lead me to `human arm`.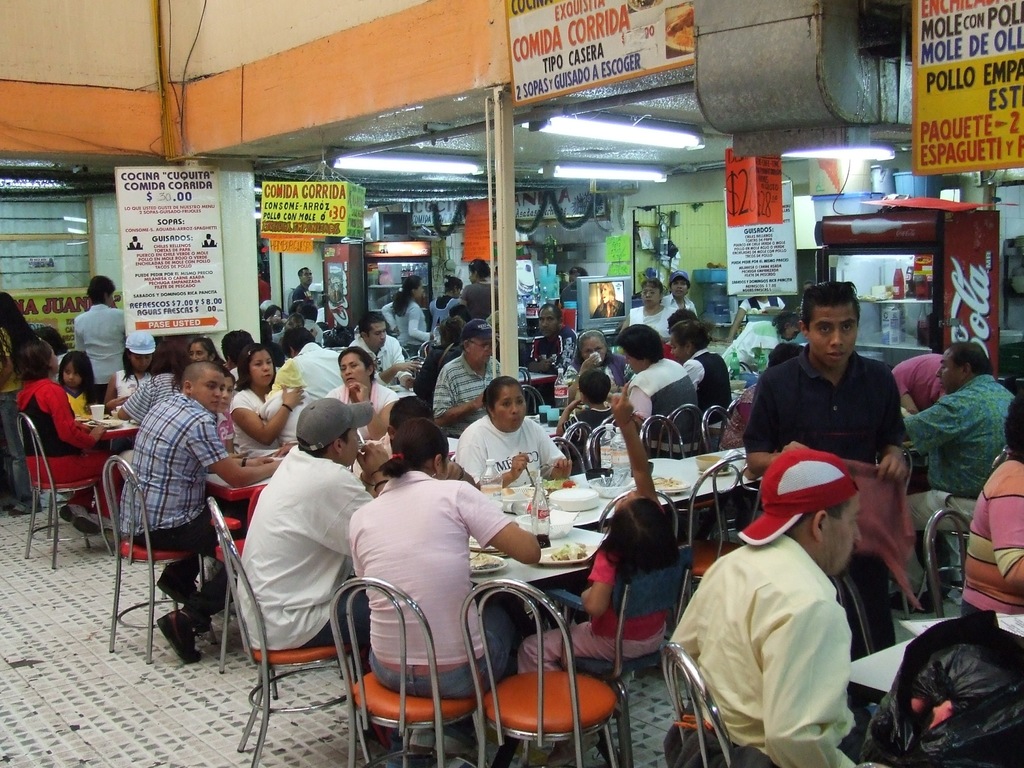
Lead to x1=523, y1=333, x2=559, y2=378.
